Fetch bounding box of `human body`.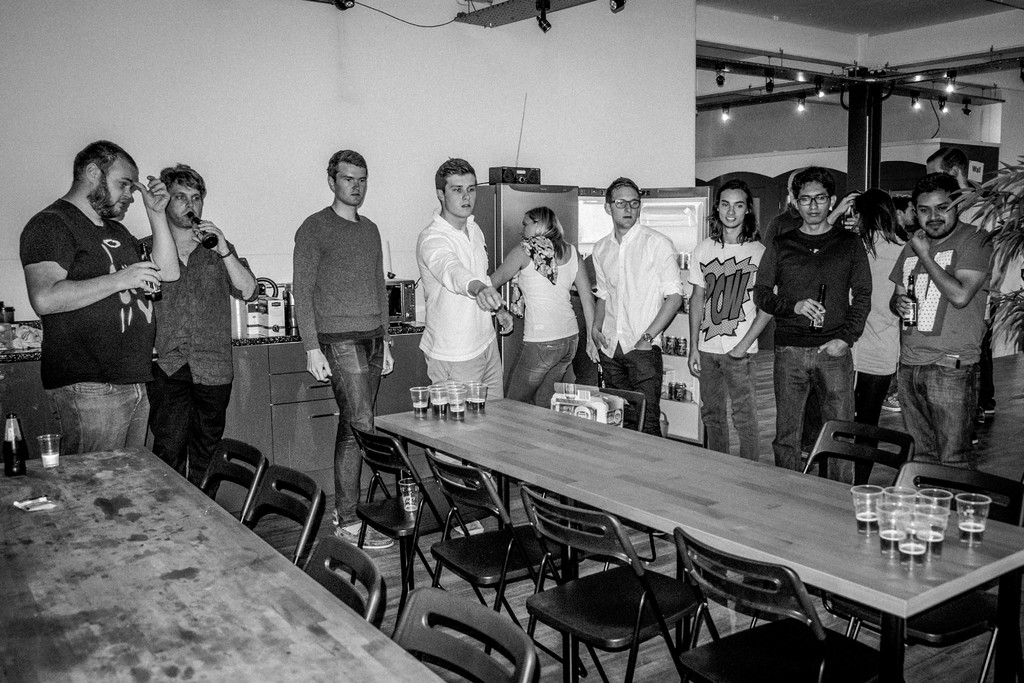
Bbox: {"x1": 590, "y1": 220, "x2": 682, "y2": 438}.
